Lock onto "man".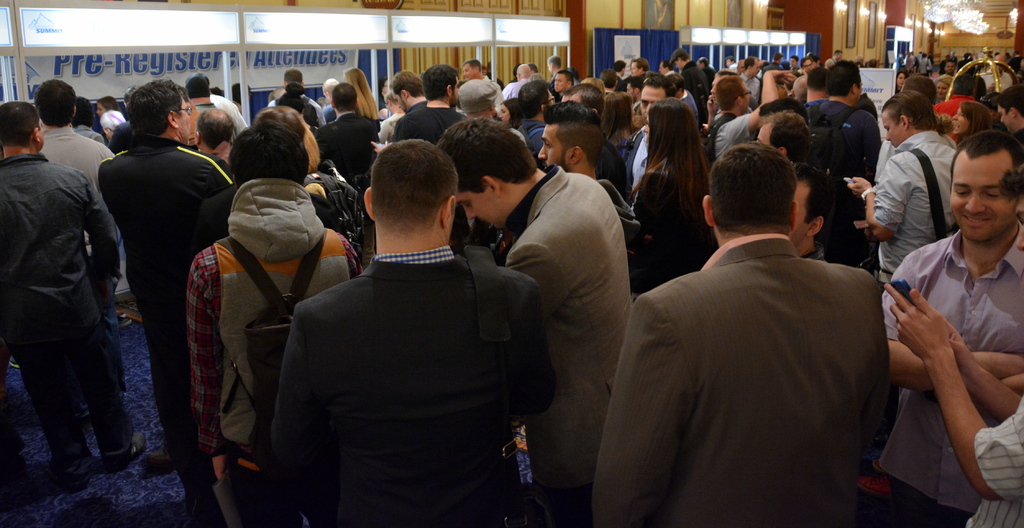
Locked: box=[370, 69, 426, 155].
